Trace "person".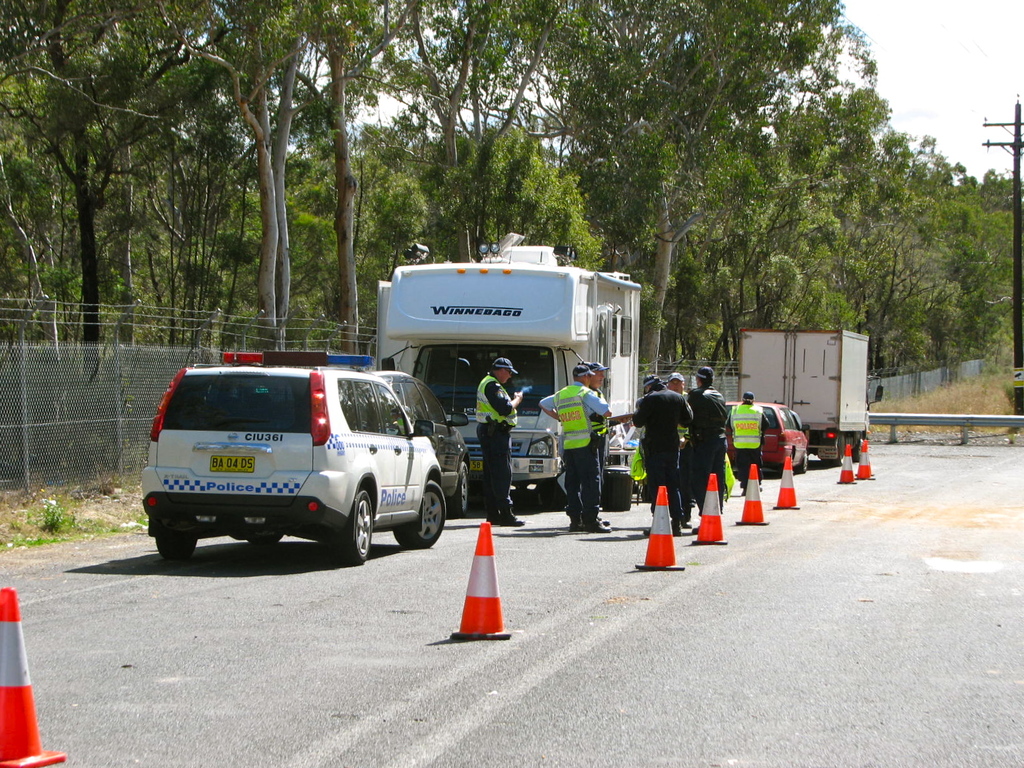
Traced to BBox(467, 357, 525, 527).
